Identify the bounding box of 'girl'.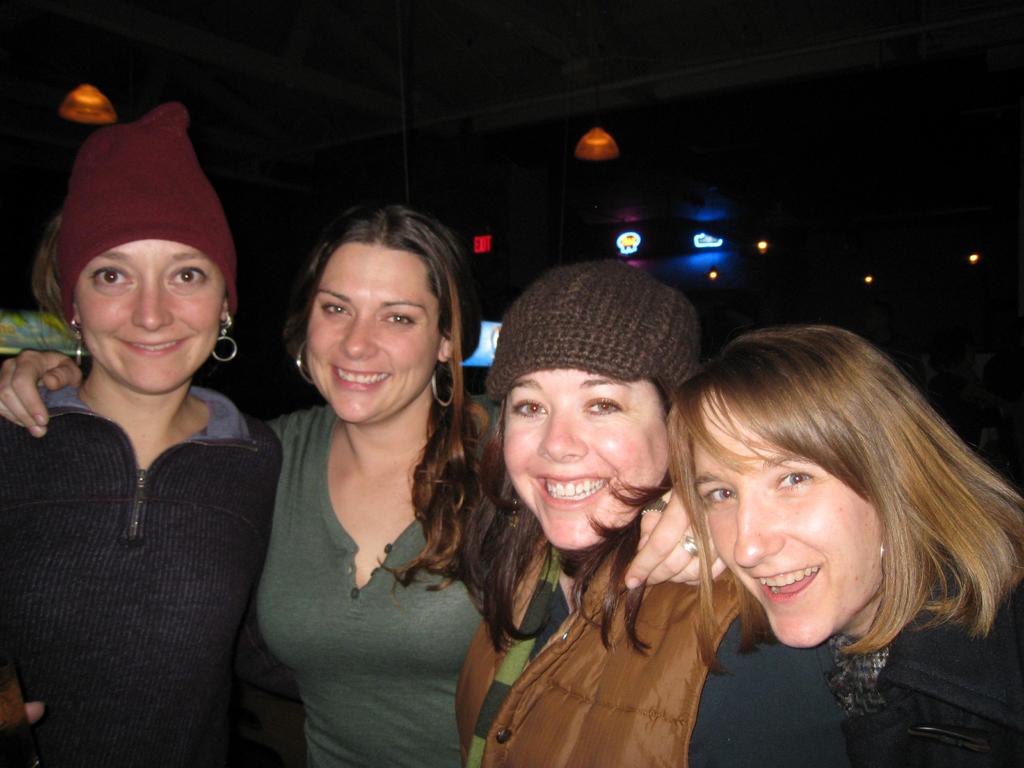
crop(7, 97, 298, 765).
